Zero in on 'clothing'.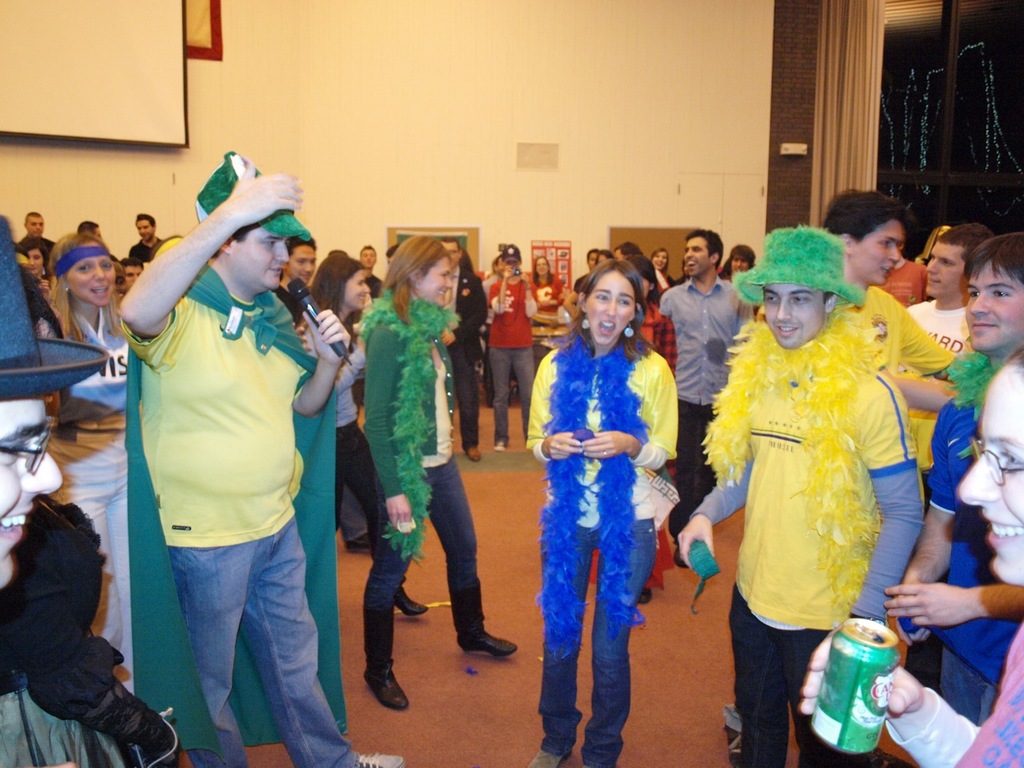
Zeroed in: x1=0 y1=498 x2=153 y2=767.
